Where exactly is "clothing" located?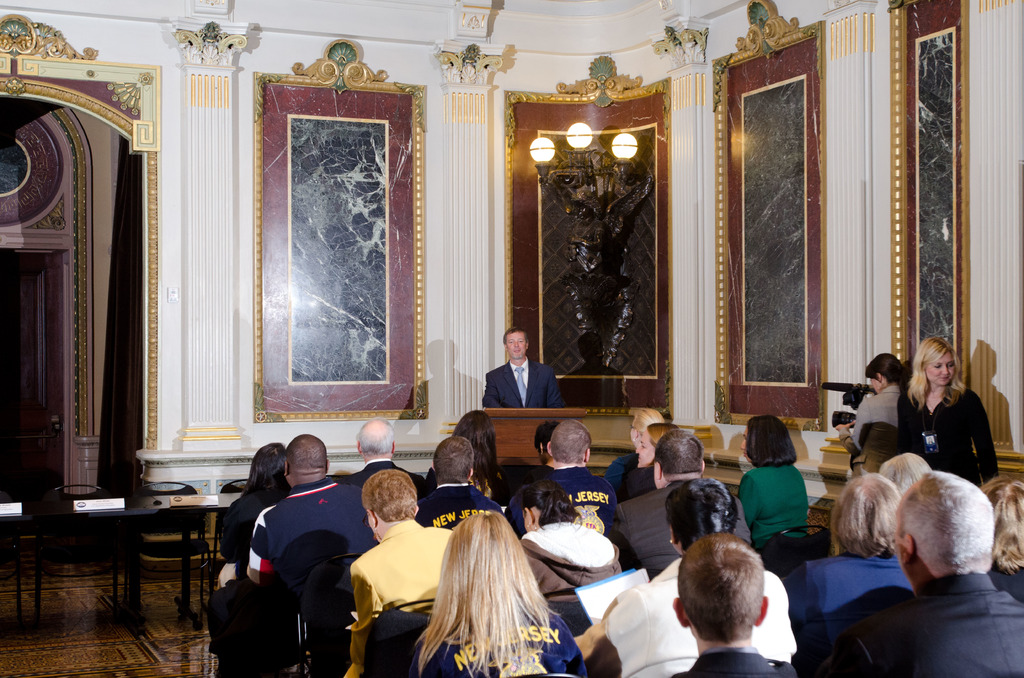
Its bounding box is crop(605, 478, 679, 574).
